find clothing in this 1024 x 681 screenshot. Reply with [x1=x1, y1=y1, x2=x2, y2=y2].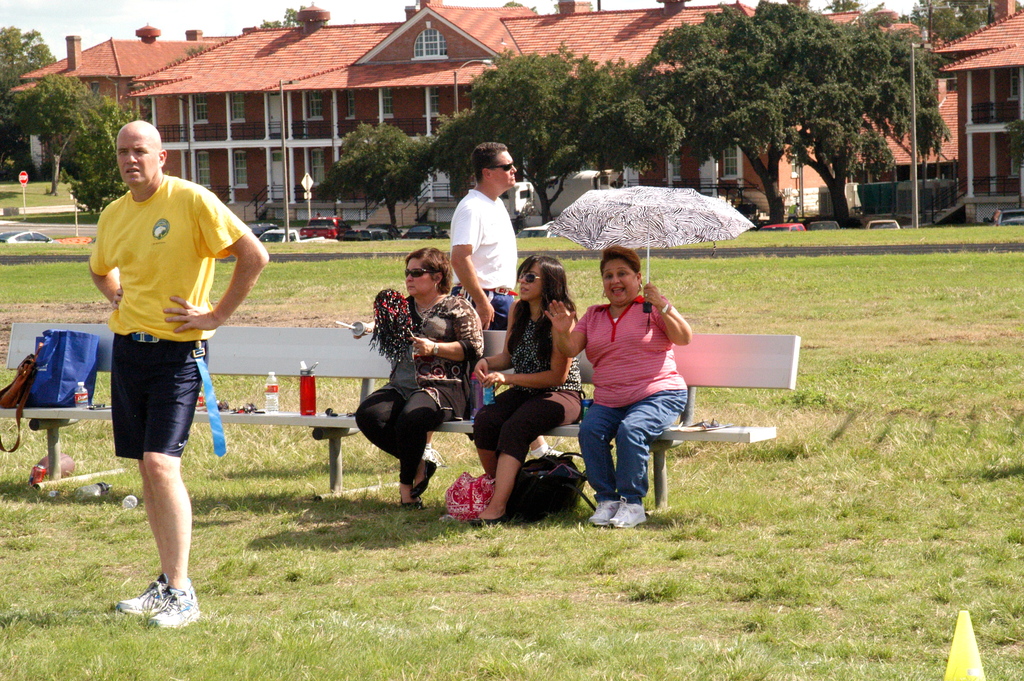
[x1=576, y1=295, x2=688, y2=502].
